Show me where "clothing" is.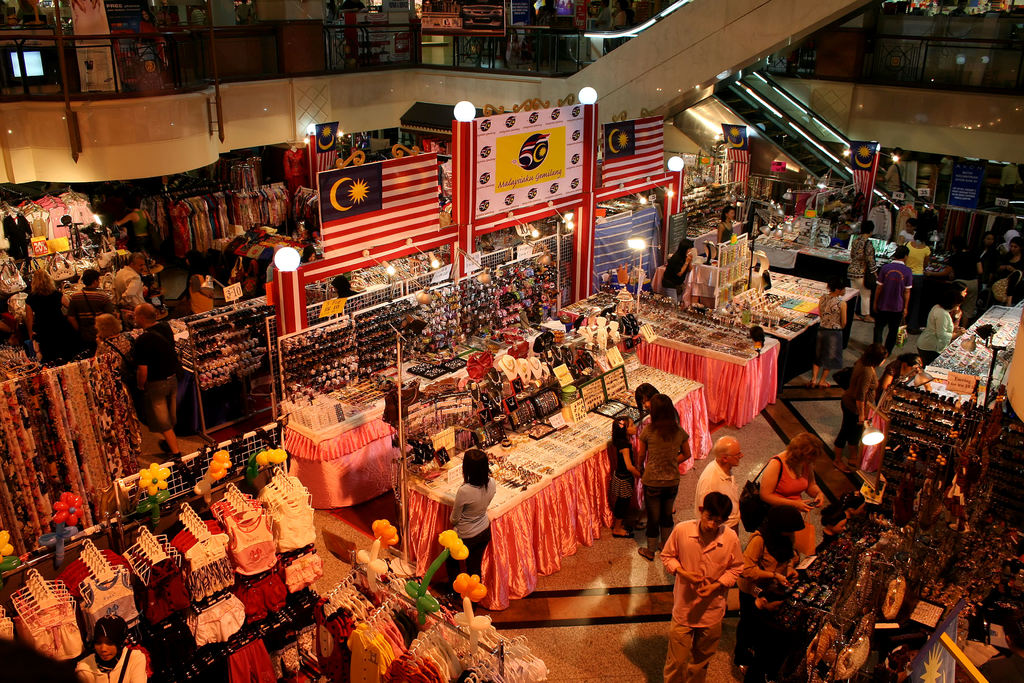
"clothing" is at 452 468 501 584.
